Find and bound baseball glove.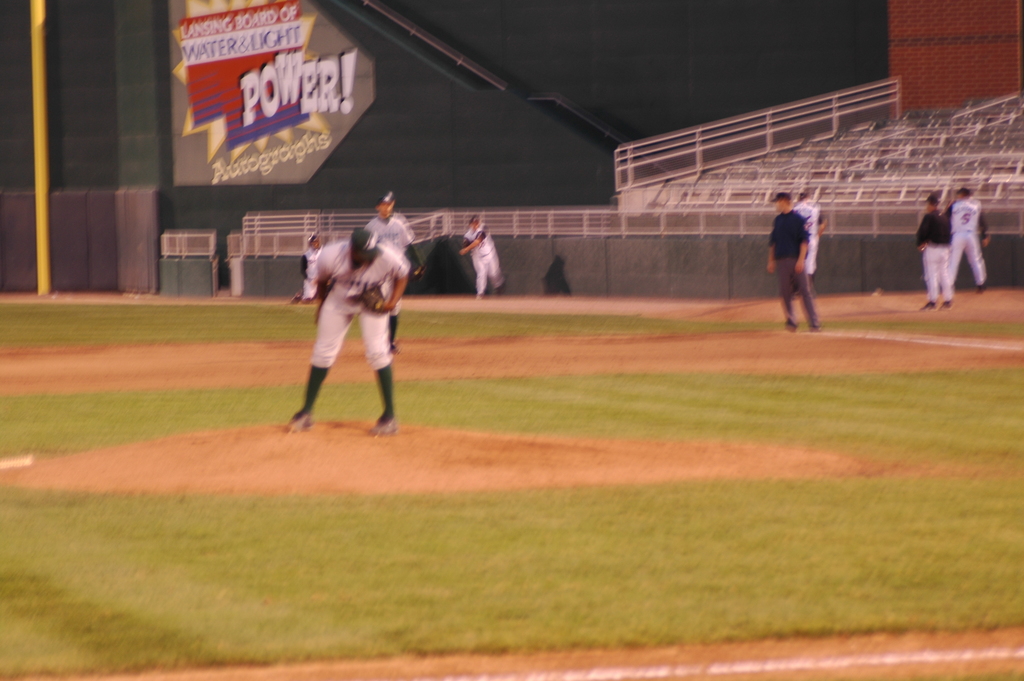
Bound: bbox=[363, 283, 387, 316].
